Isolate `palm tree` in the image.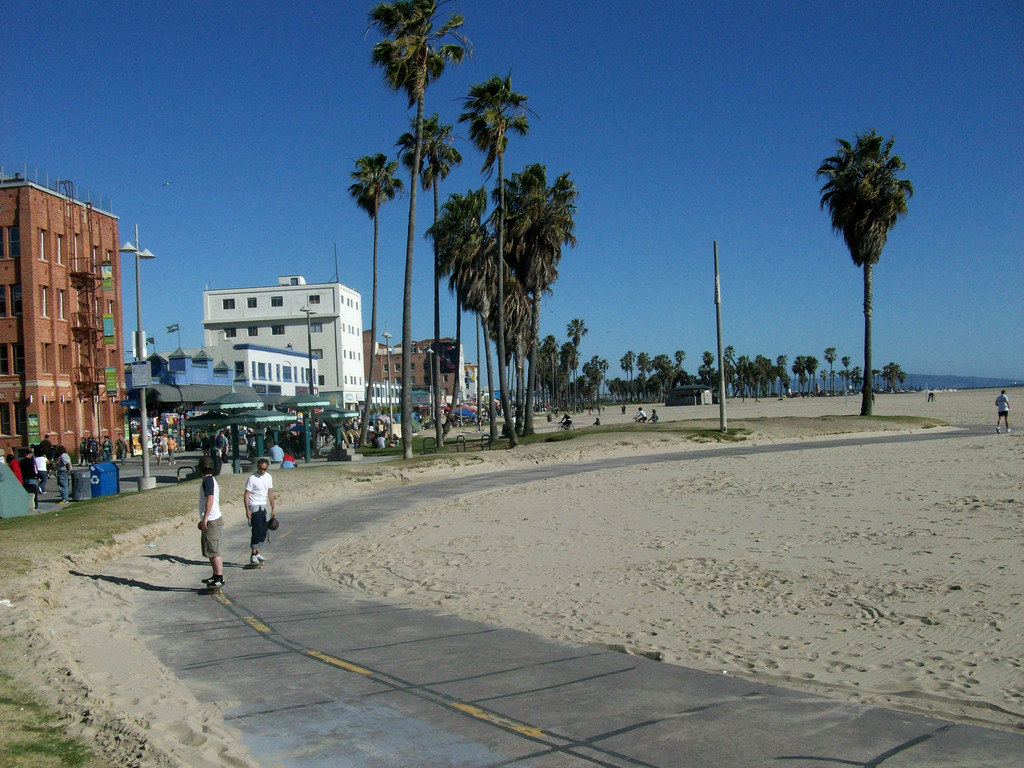
Isolated region: 819, 135, 931, 420.
